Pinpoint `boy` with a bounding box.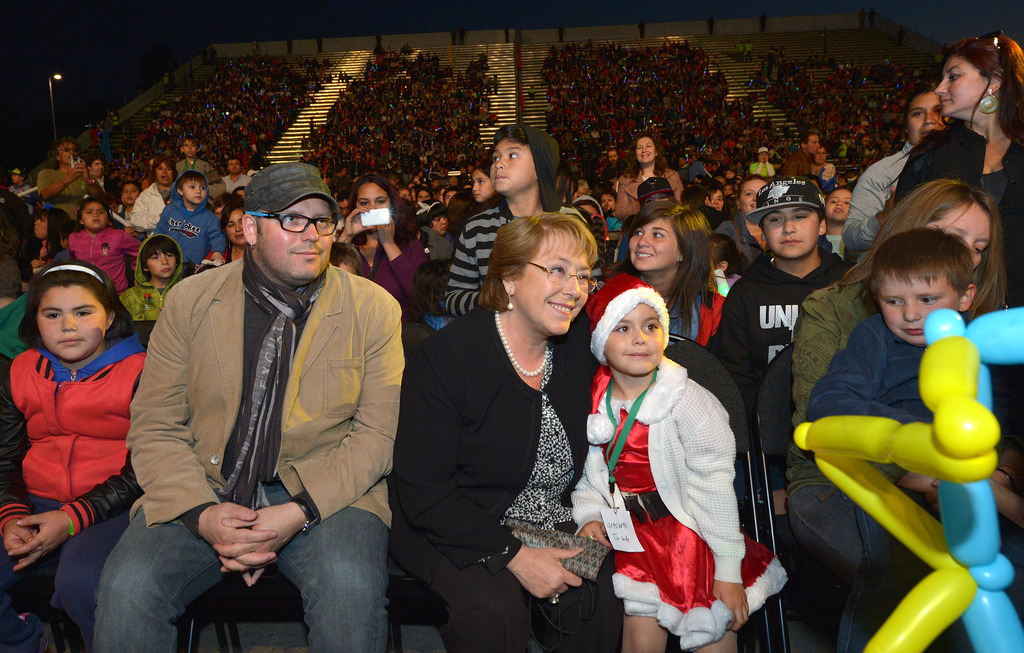
(155,167,239,263).
